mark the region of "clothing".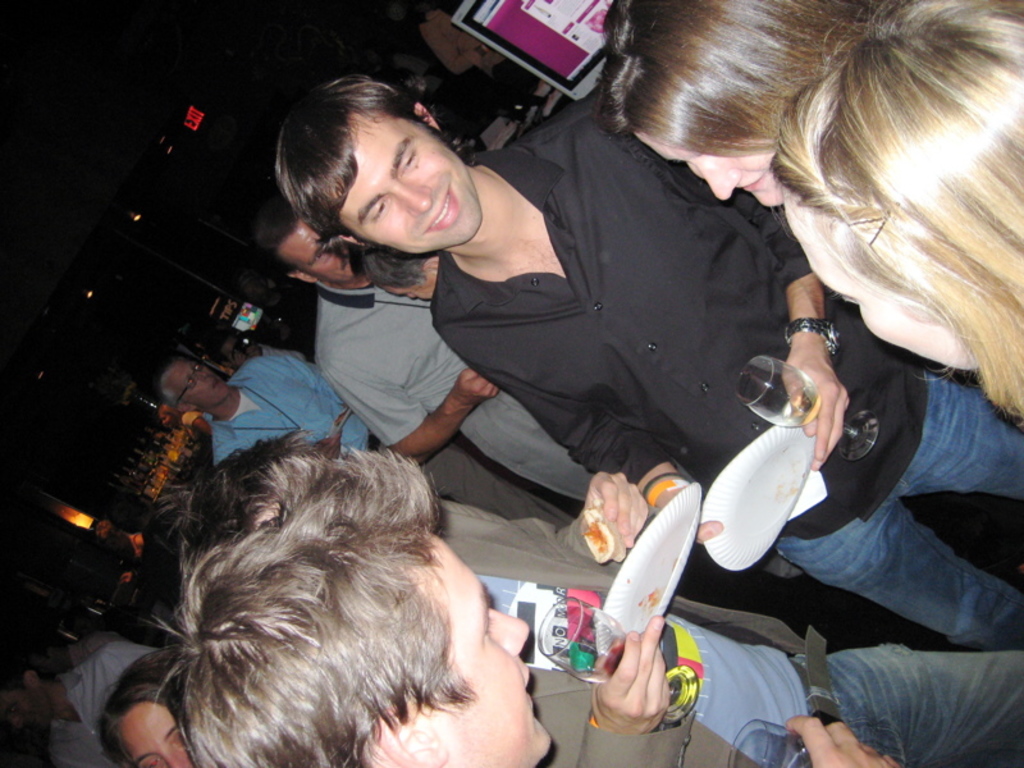
Region: select_region(218, 349, 579, 509).
